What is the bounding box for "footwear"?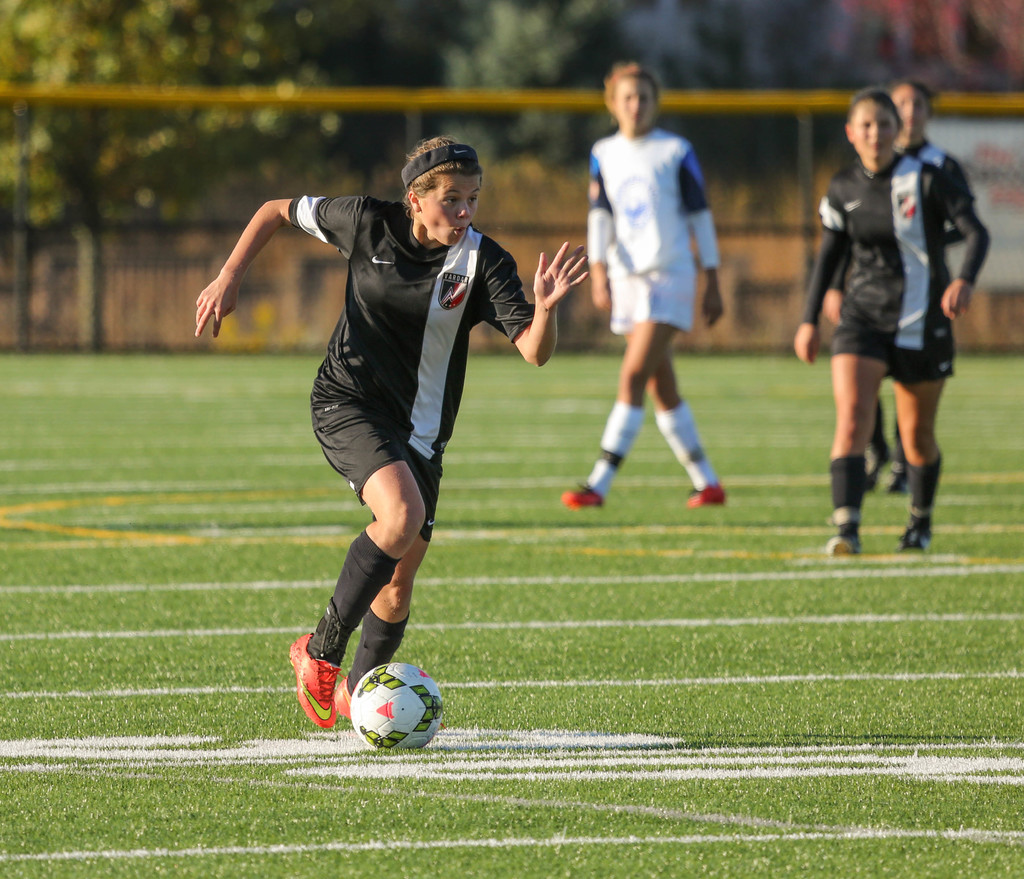
[left=284, top=621, right=362, bottom=741].
